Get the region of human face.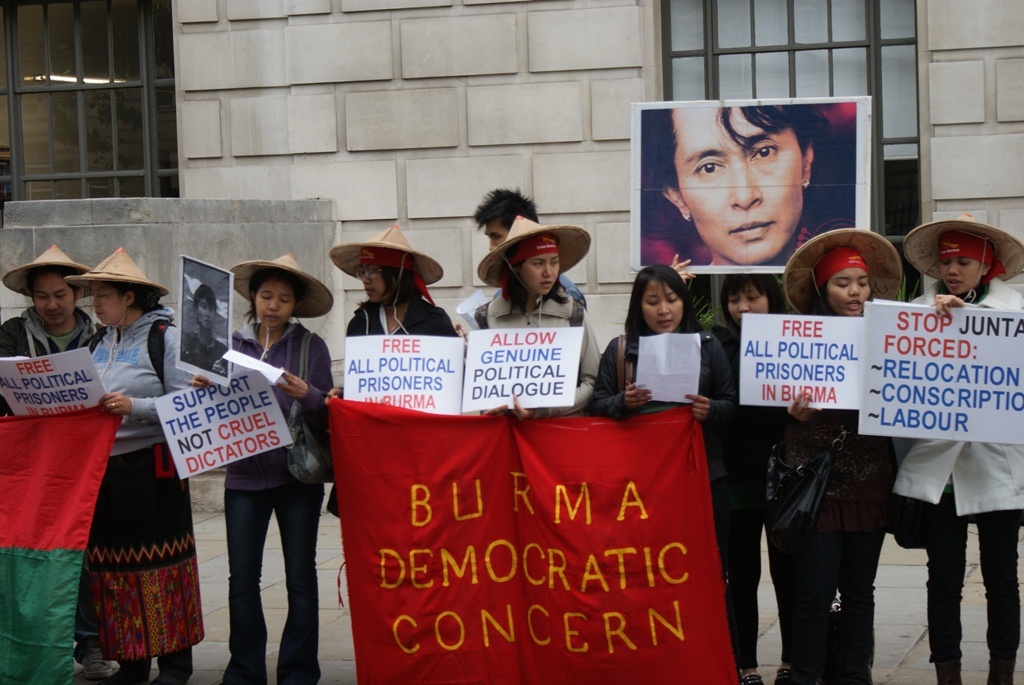
[681, 105, 803, 260].
